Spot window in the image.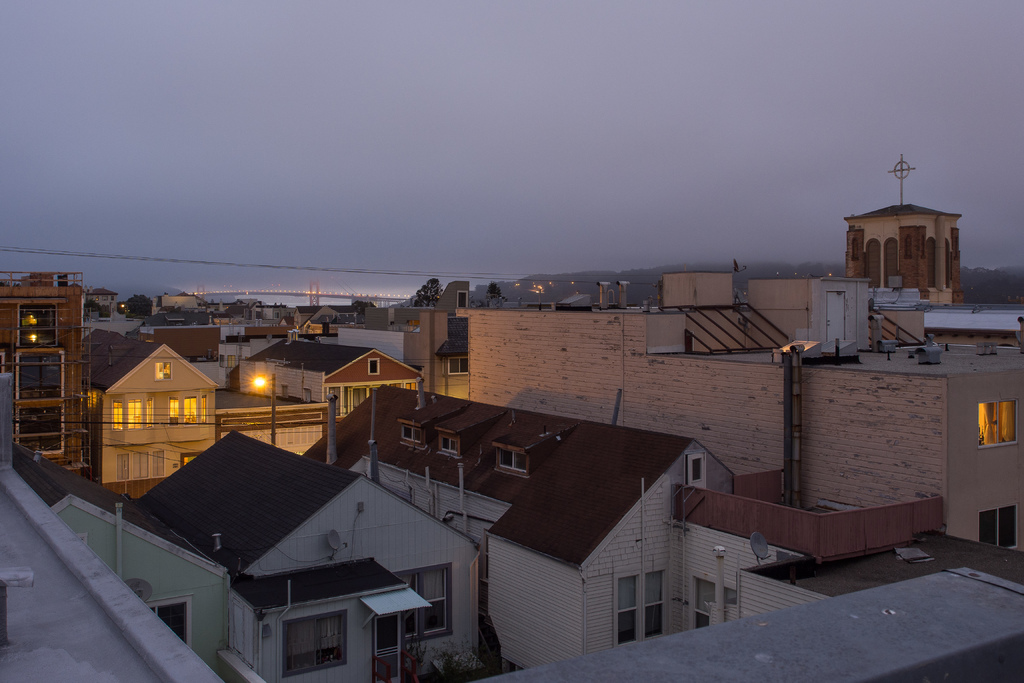
window found at 435/433/459/457.
